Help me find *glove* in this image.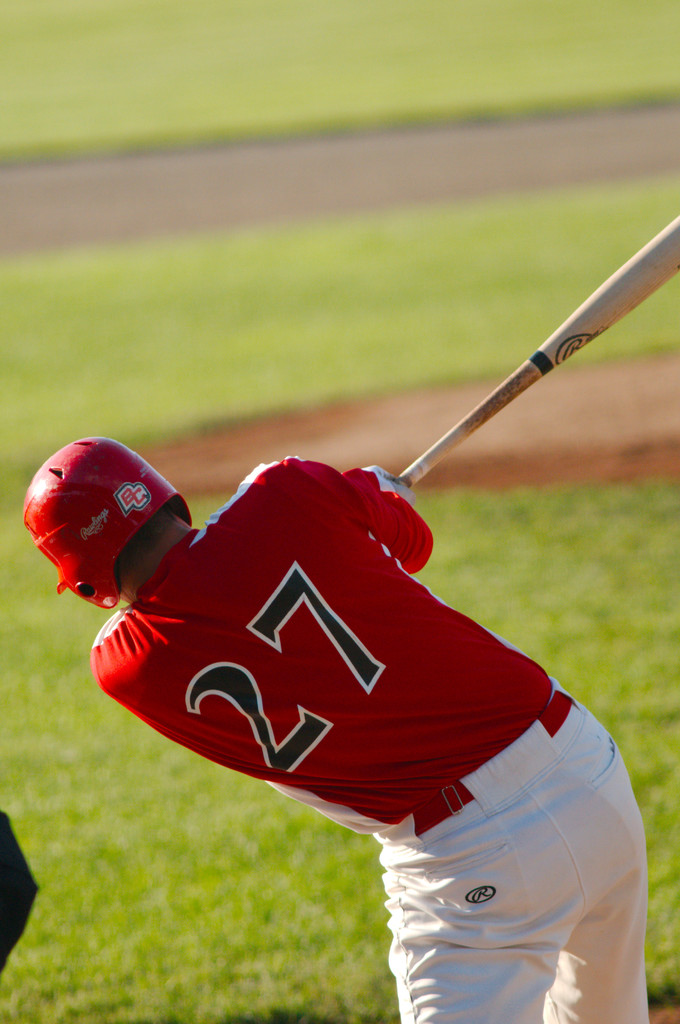
Found it: <bbox>363, 465, 394, 490</bbox>.
